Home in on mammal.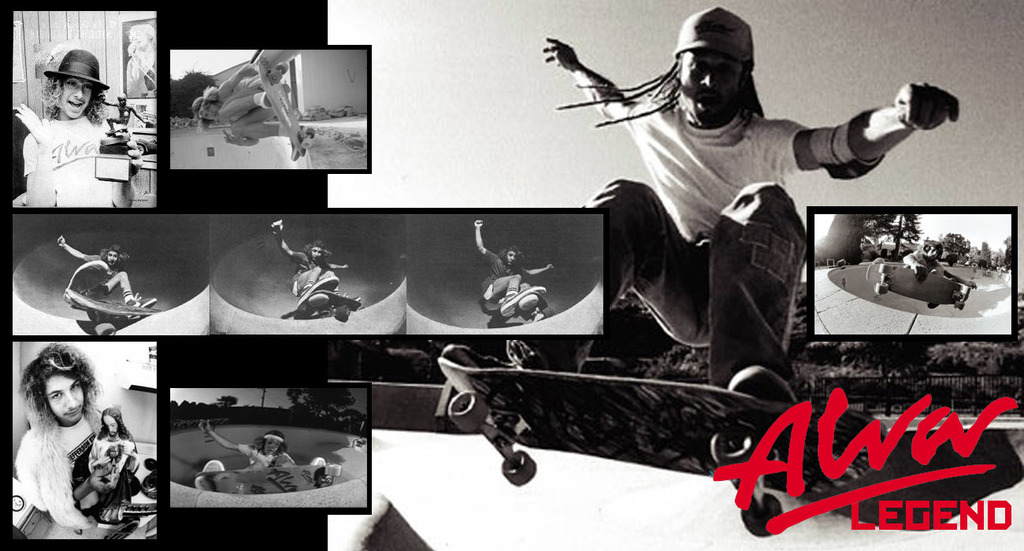
Homed in at <box>268,217,351,309</box>.
